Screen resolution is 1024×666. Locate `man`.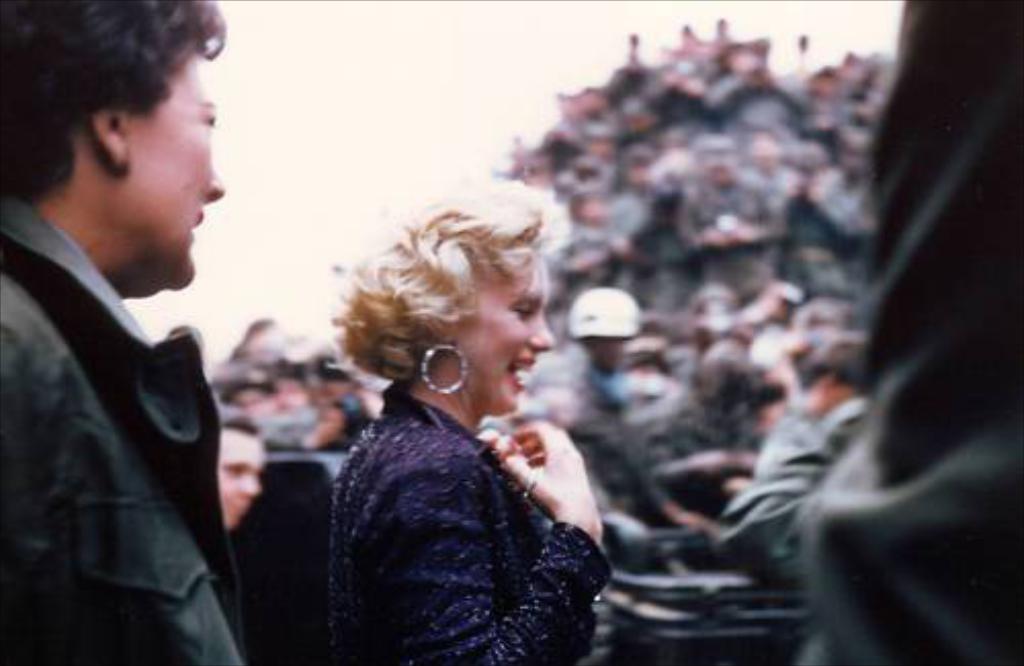
region(213, 420, 262, 531).
